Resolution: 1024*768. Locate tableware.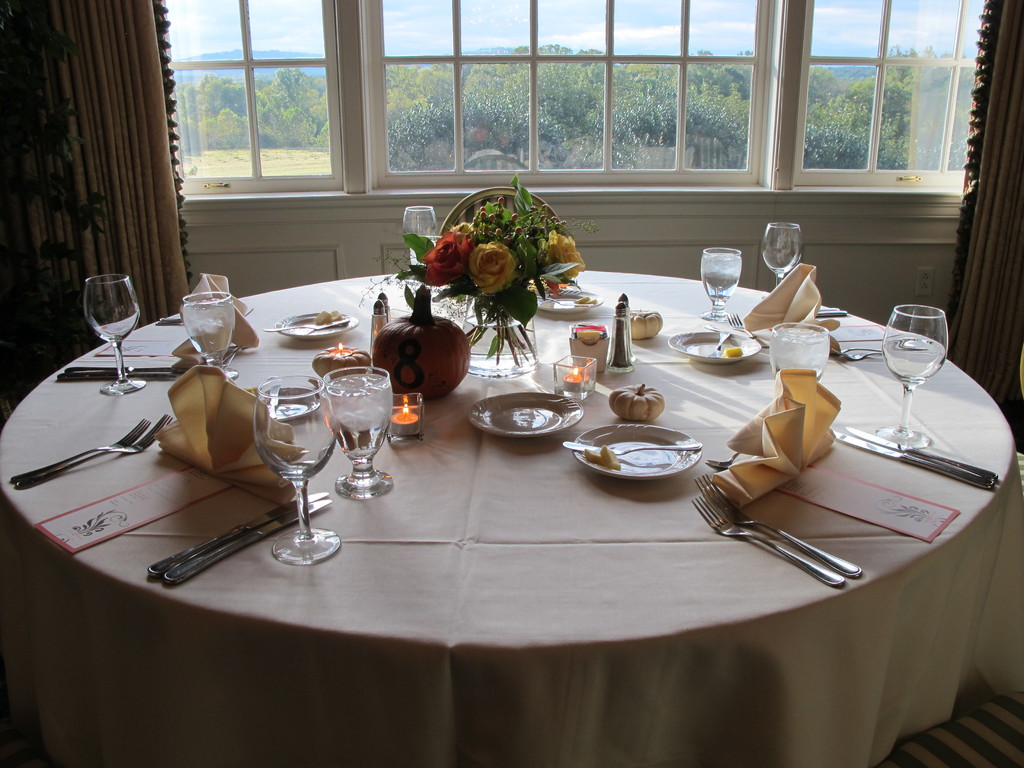
[17,415,176,487].
